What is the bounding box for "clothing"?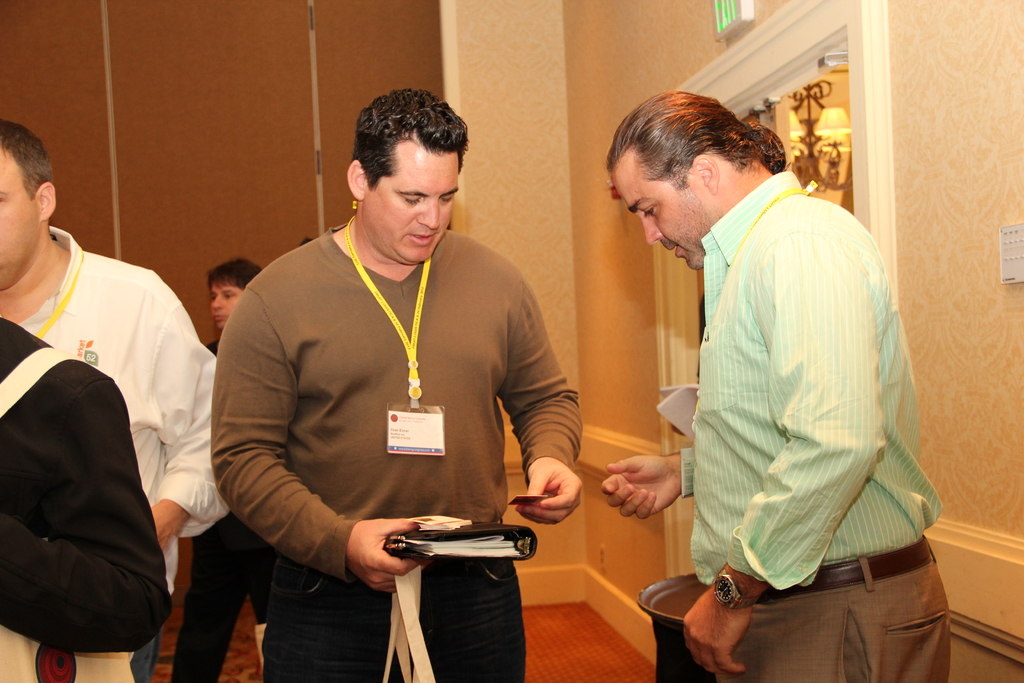
<box>672,149,935,648</box>.
